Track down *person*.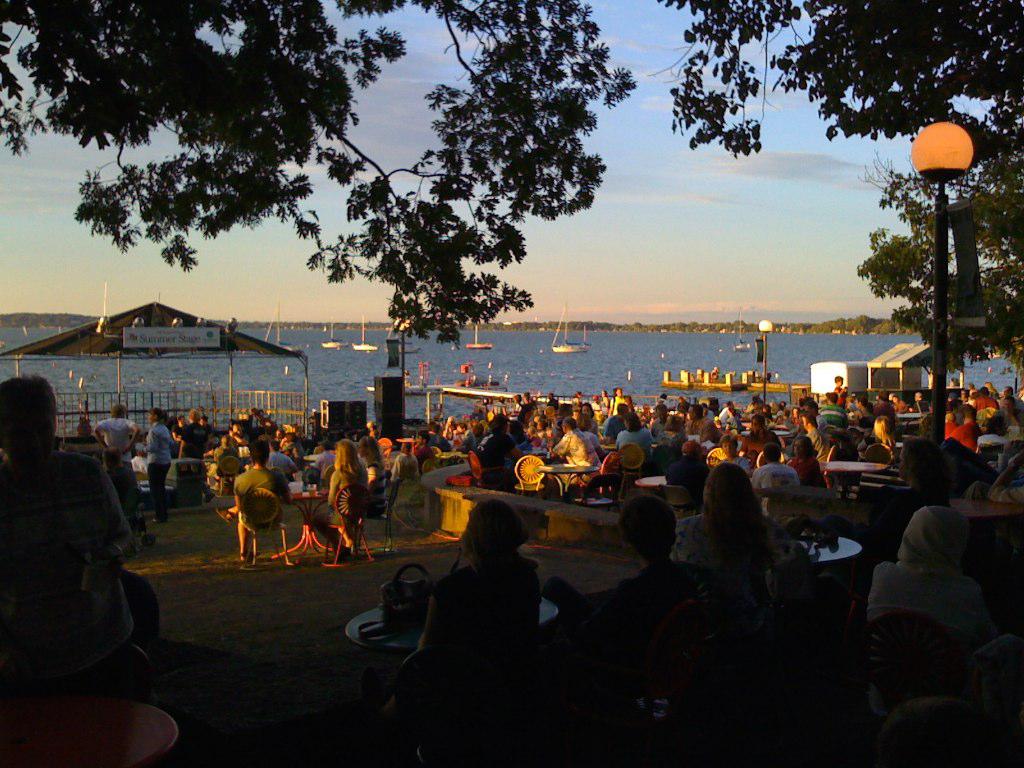
Tracked to (553, 496, 719, 748).
